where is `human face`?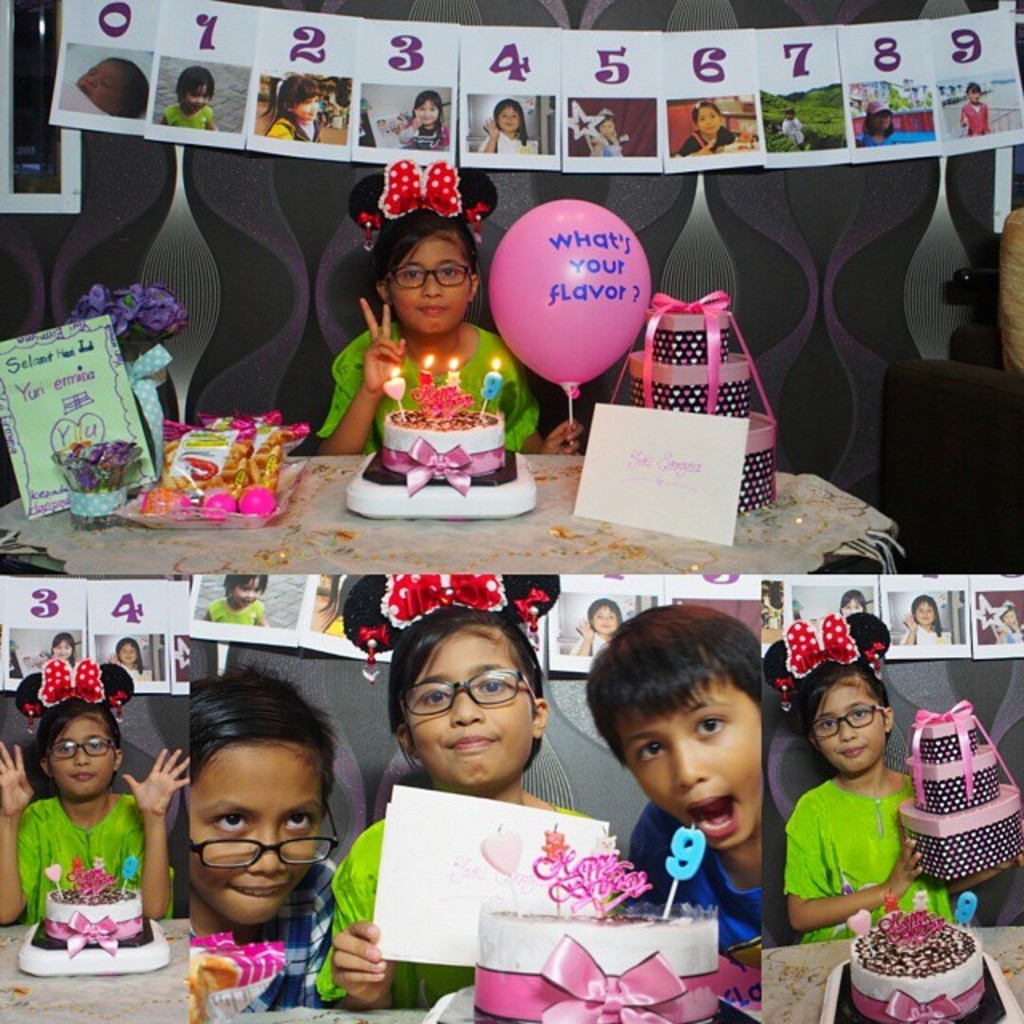
box(395, 235, 469, 336).
